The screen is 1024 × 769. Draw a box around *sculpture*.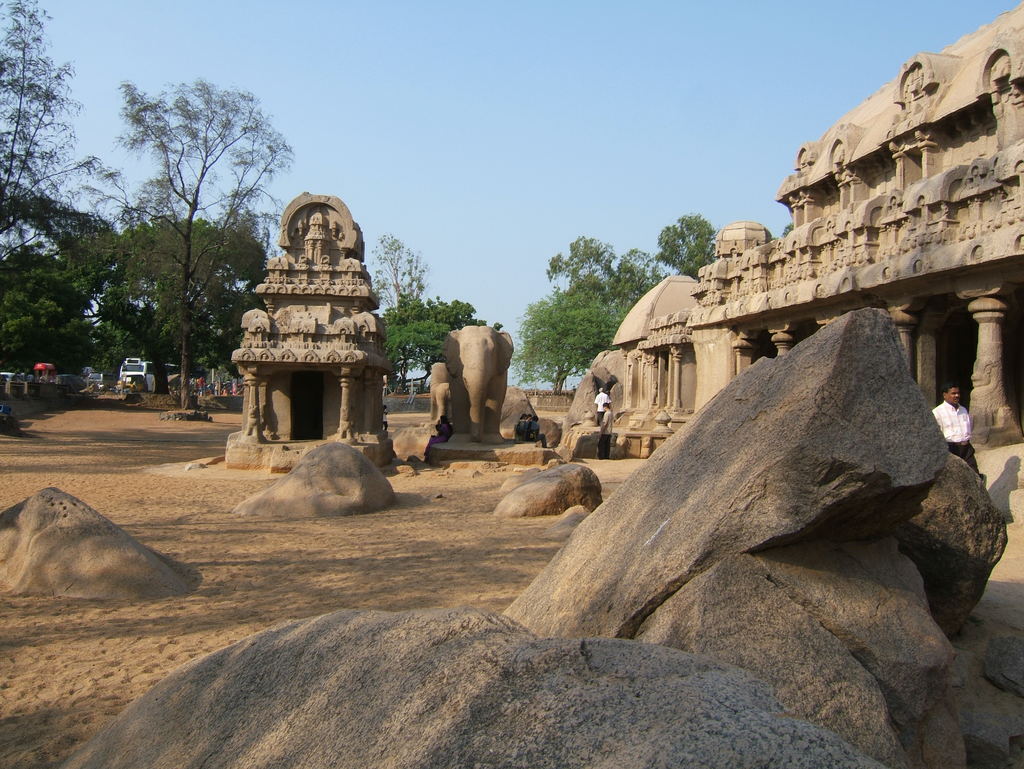
locate(415, 360, 454, 428).
